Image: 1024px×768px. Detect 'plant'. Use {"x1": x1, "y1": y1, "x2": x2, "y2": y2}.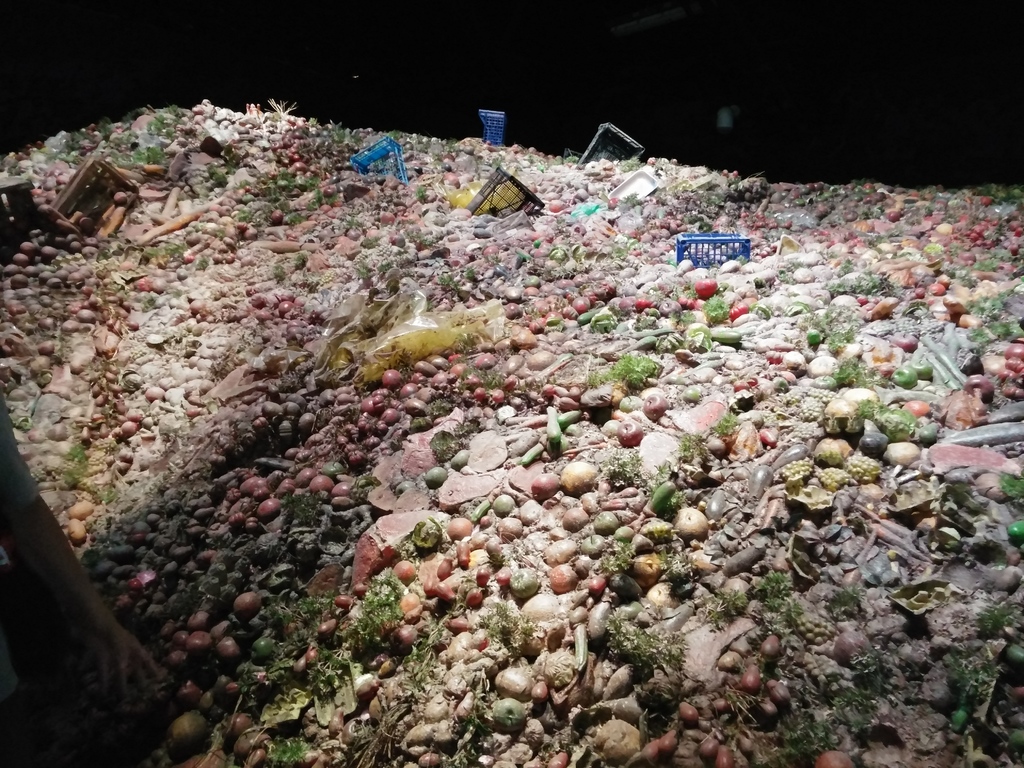
{"x1": 198, "y1": 257, "x2": 206, "y2": 271}.
